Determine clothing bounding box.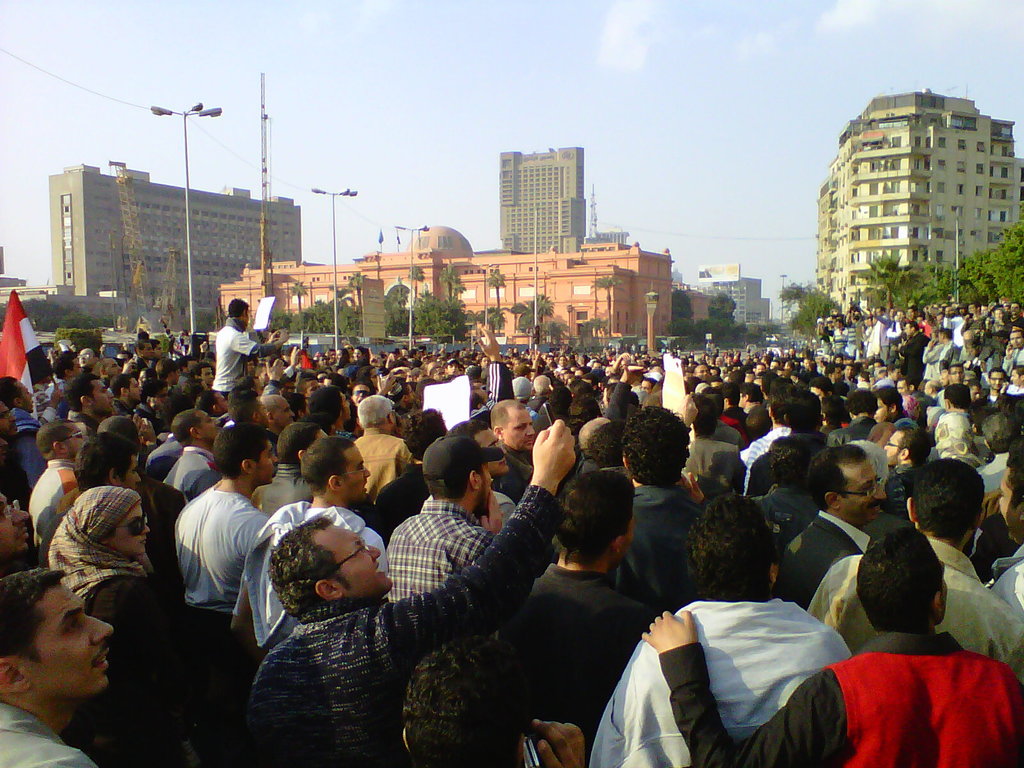
Determined: left=131, top=481, right=198, bottom=583.
